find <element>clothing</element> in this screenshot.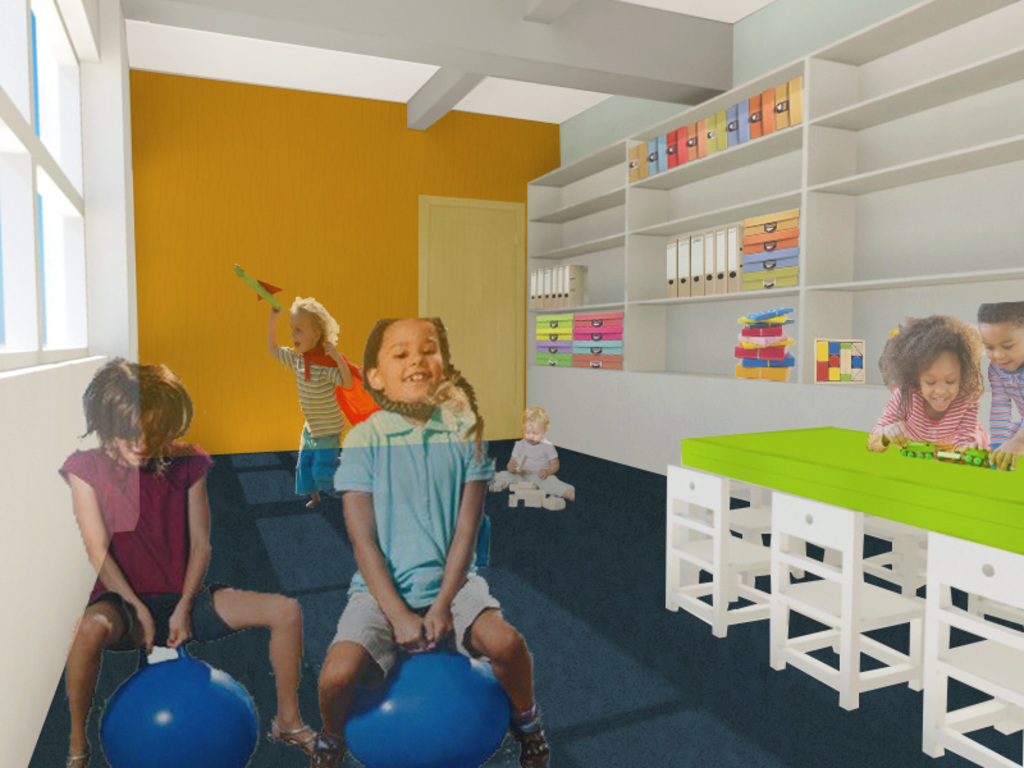
The bounding box for <element>clothing</element> is select_region(56, 444, 232, 652).
